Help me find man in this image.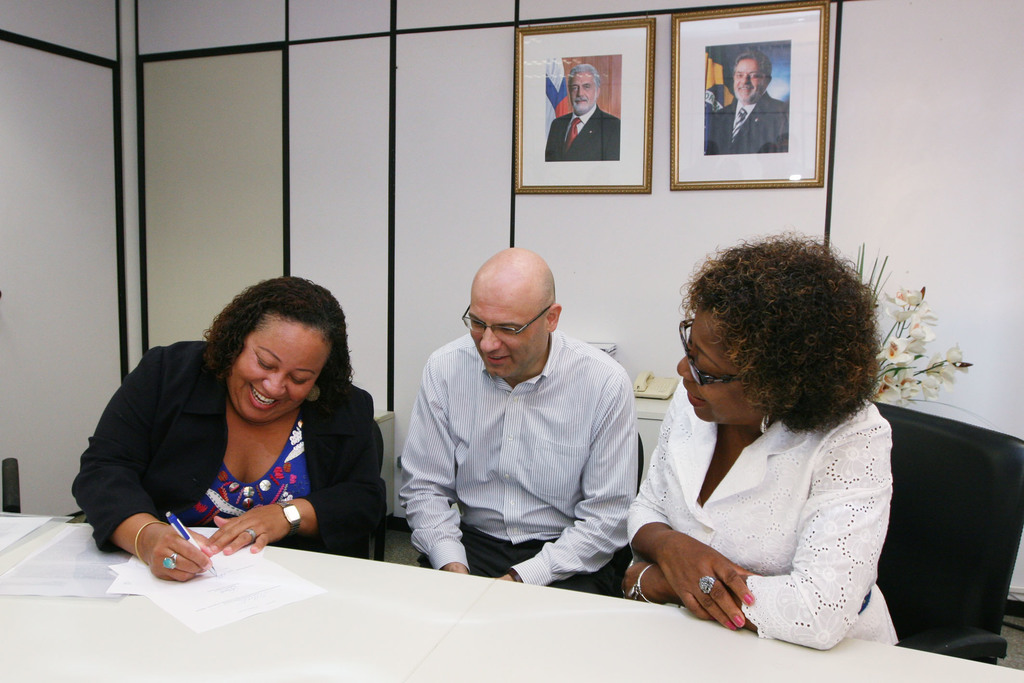
Found it: [396,242,637,597].
